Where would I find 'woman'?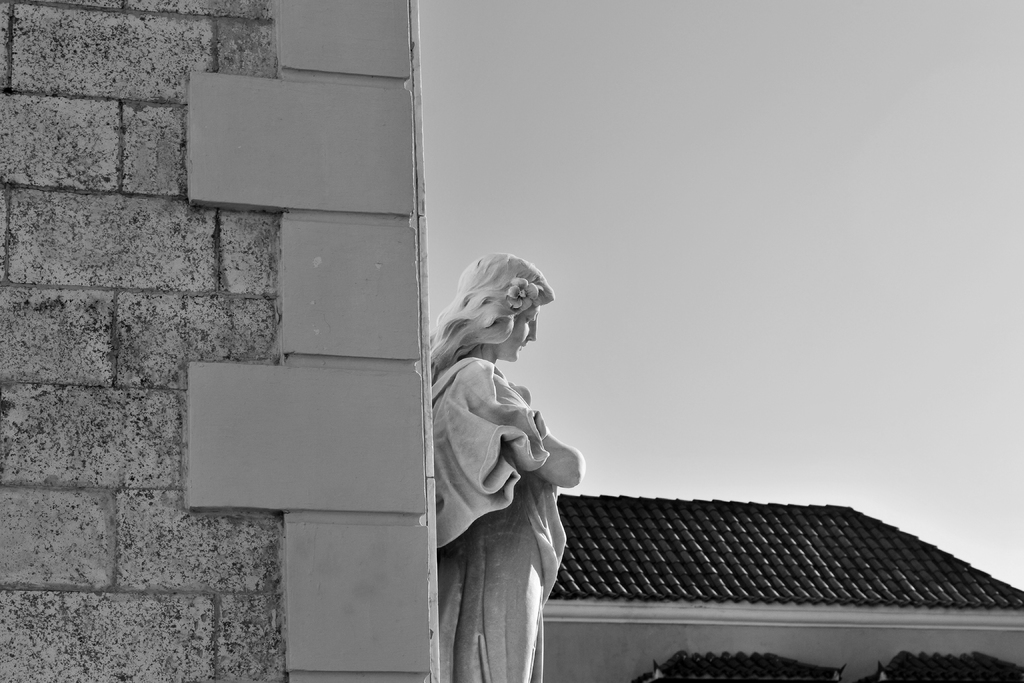
At [411,245,591,666].
